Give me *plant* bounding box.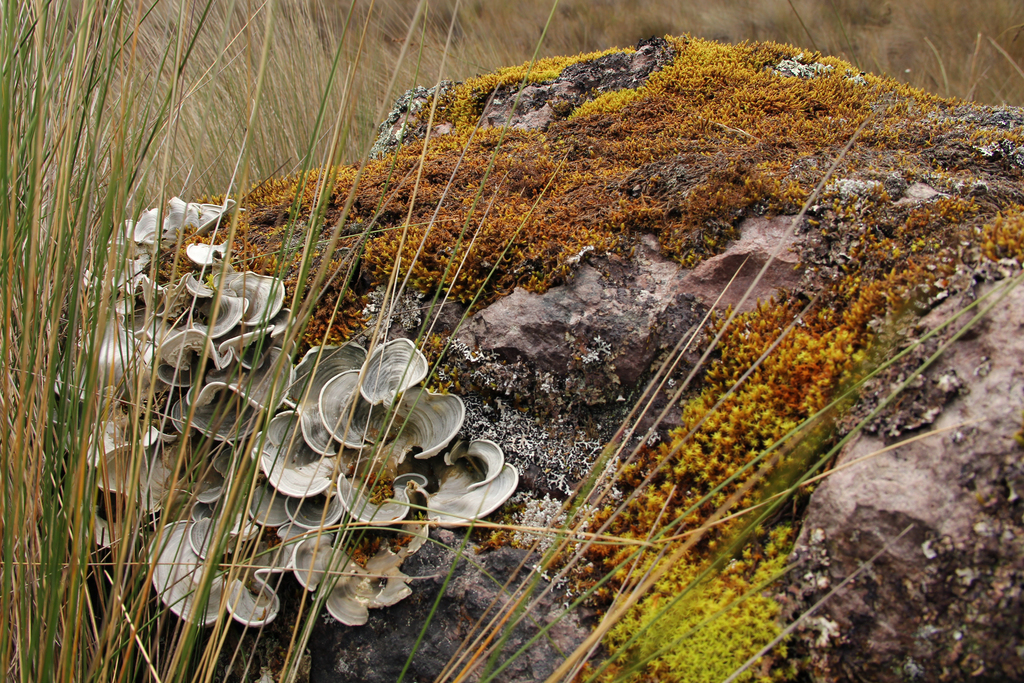
bbox=(21, 44, 963, 637).
